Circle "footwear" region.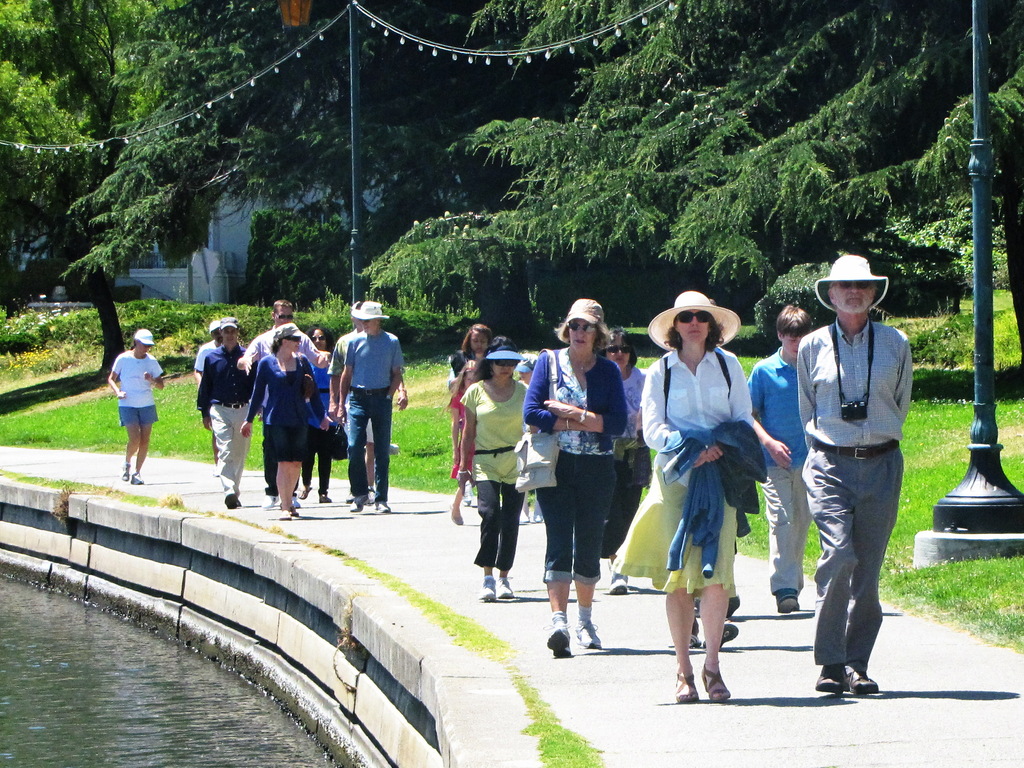
Region: 478/582/495/600.
